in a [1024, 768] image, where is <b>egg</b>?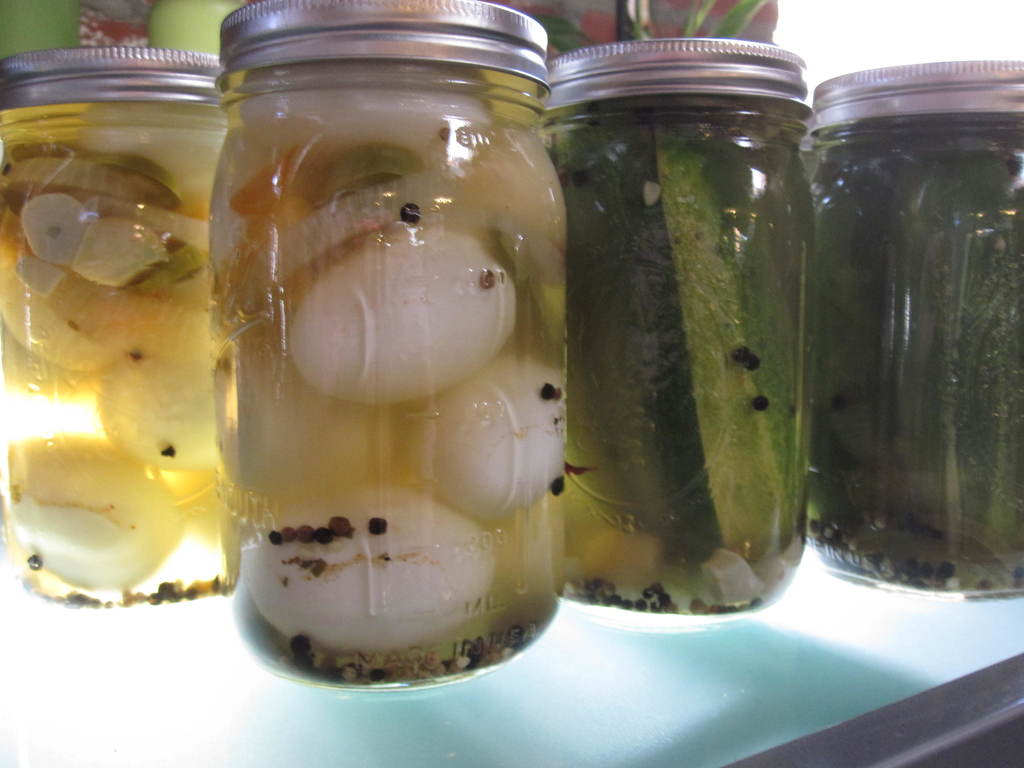
(x1=2, y1=438, x2=184, y2=593).
